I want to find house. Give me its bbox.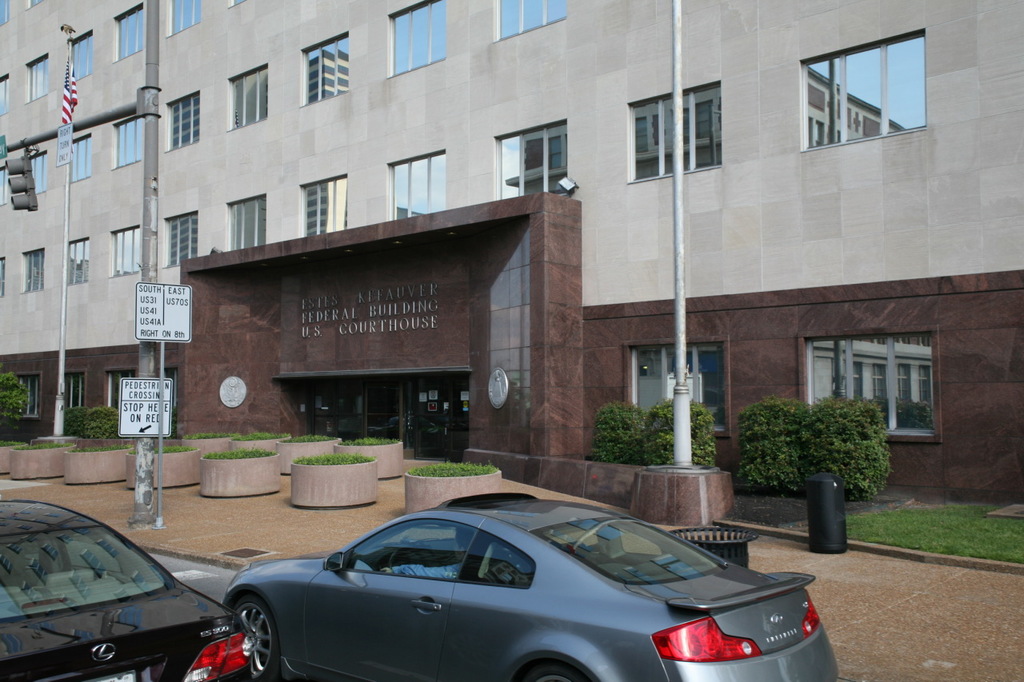
Rect(0, 0, 1018, 507).
